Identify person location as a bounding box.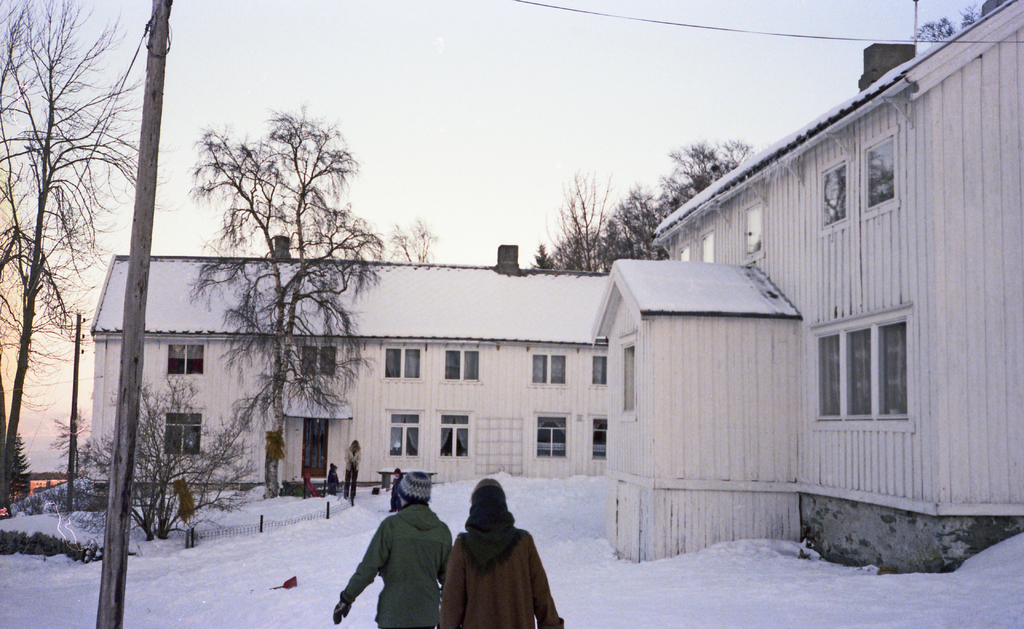
{"x1": 326, "y1": 462, "x2": 340, "y2": 497}.
